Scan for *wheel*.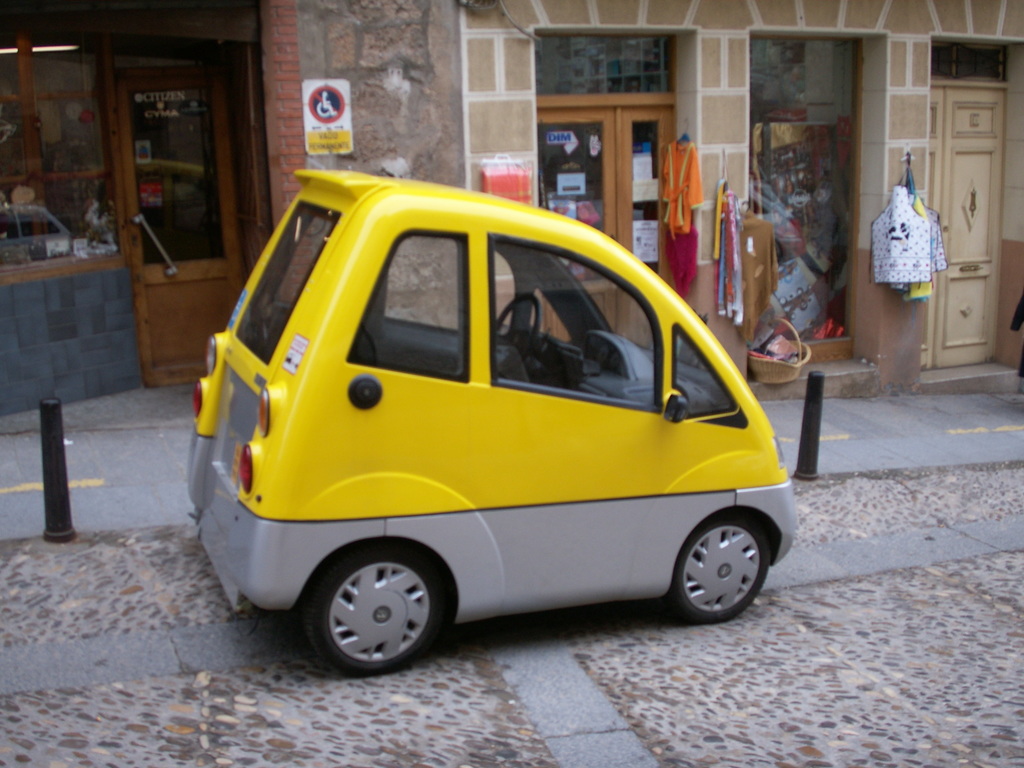
Scan result: crop(668, 512, 771, 625).
